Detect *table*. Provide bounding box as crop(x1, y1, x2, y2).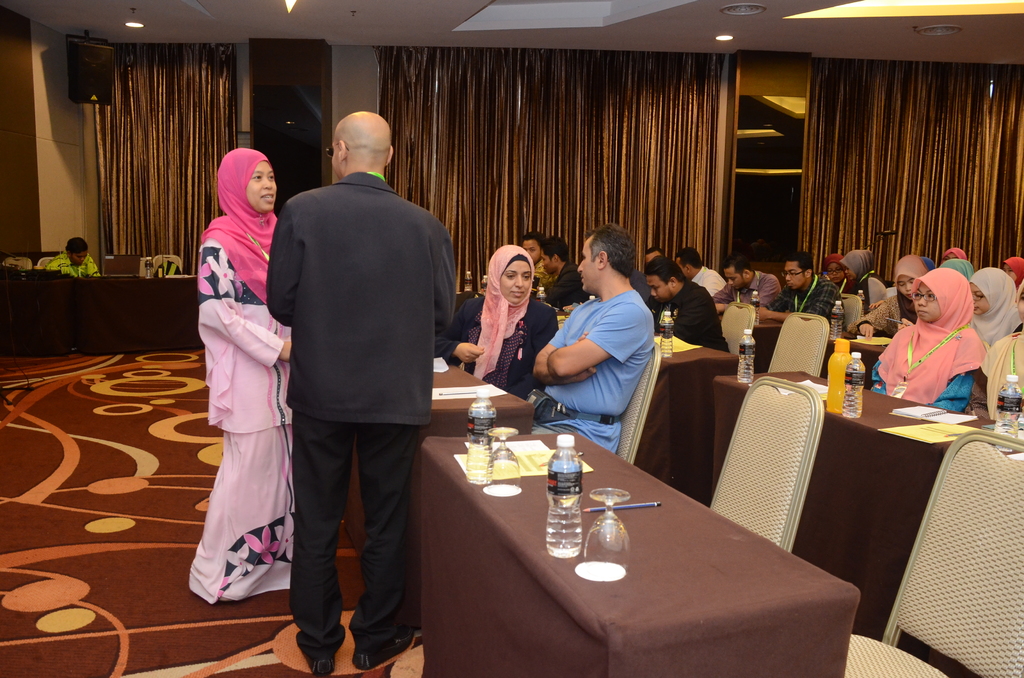
crop(74, 273, 198, 353).
